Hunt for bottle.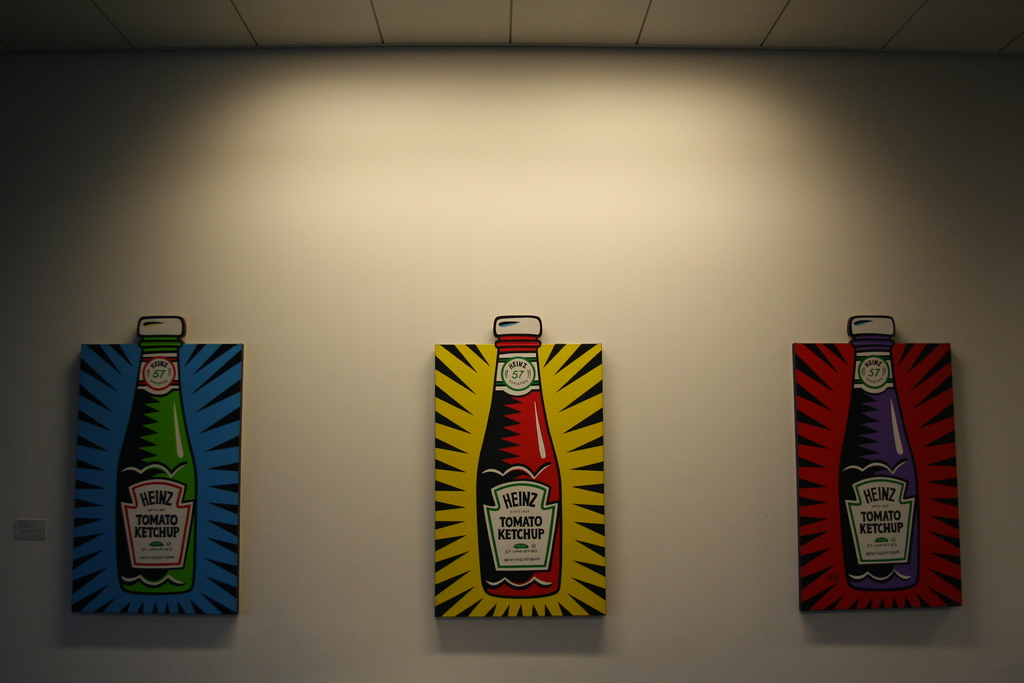
Hunted down at (left=835, top=317, right=915, bottom=597).
